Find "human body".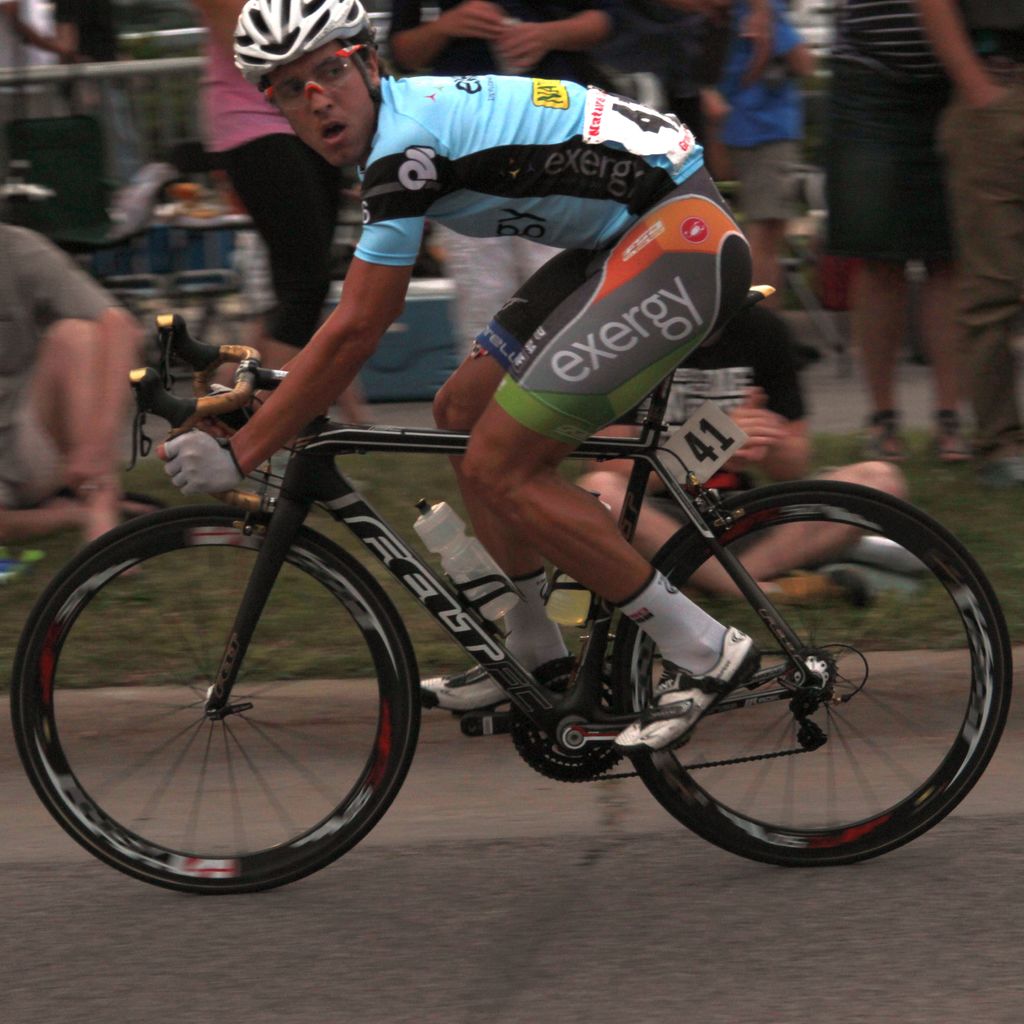
160, 0, 764, 765.
